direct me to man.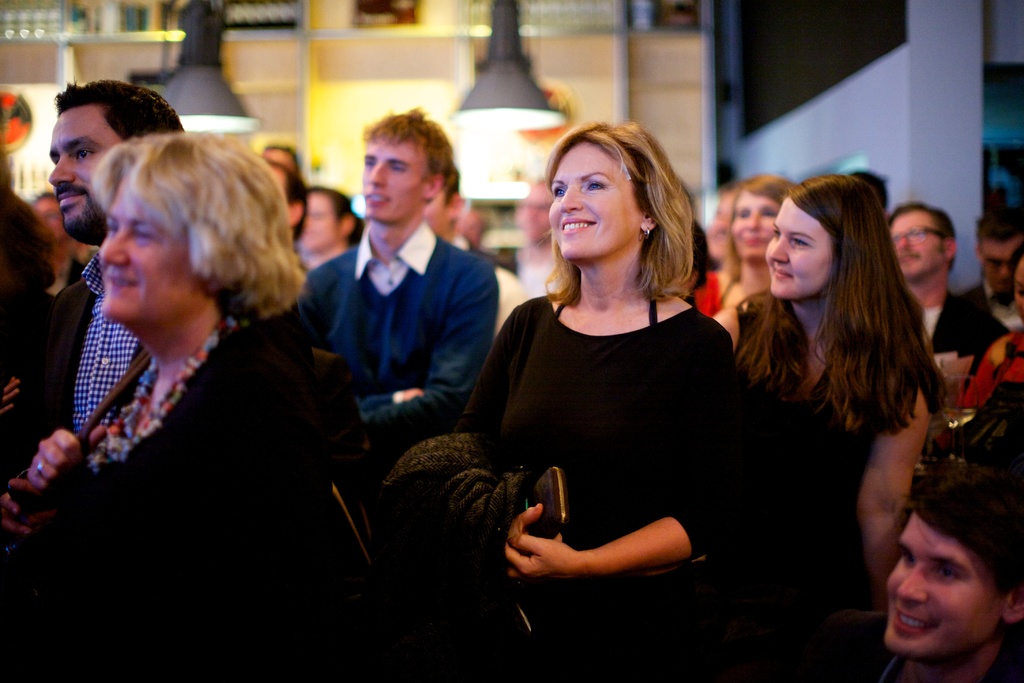
Direction: [left=884, top=201, right=1005, bottom=390].
